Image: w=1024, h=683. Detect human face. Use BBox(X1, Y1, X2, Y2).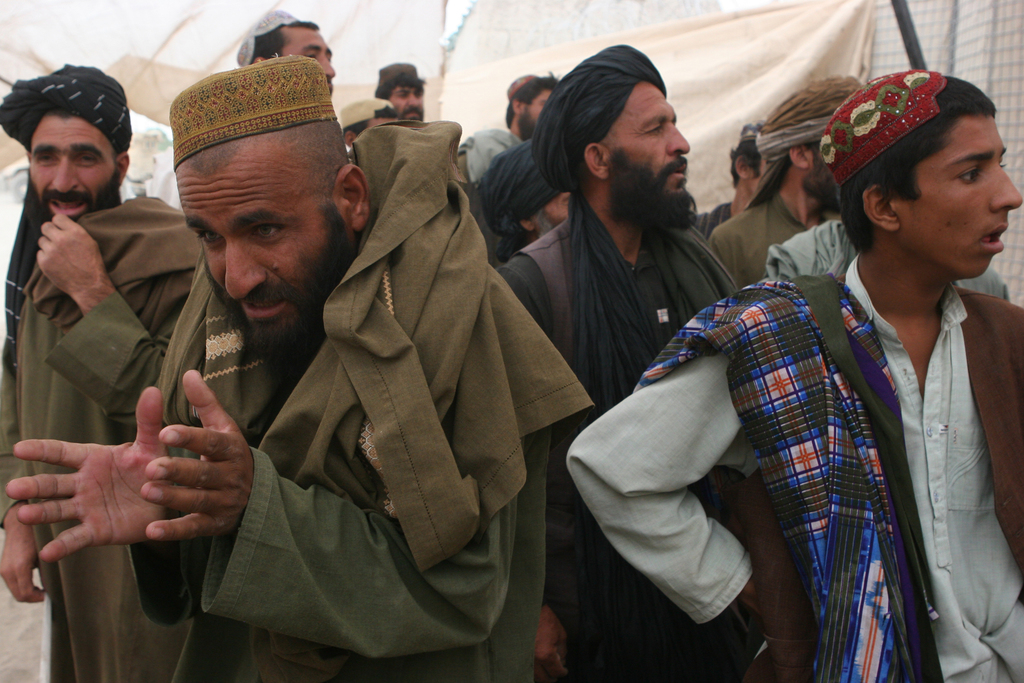
BBox(605, 83, 687, 231).
